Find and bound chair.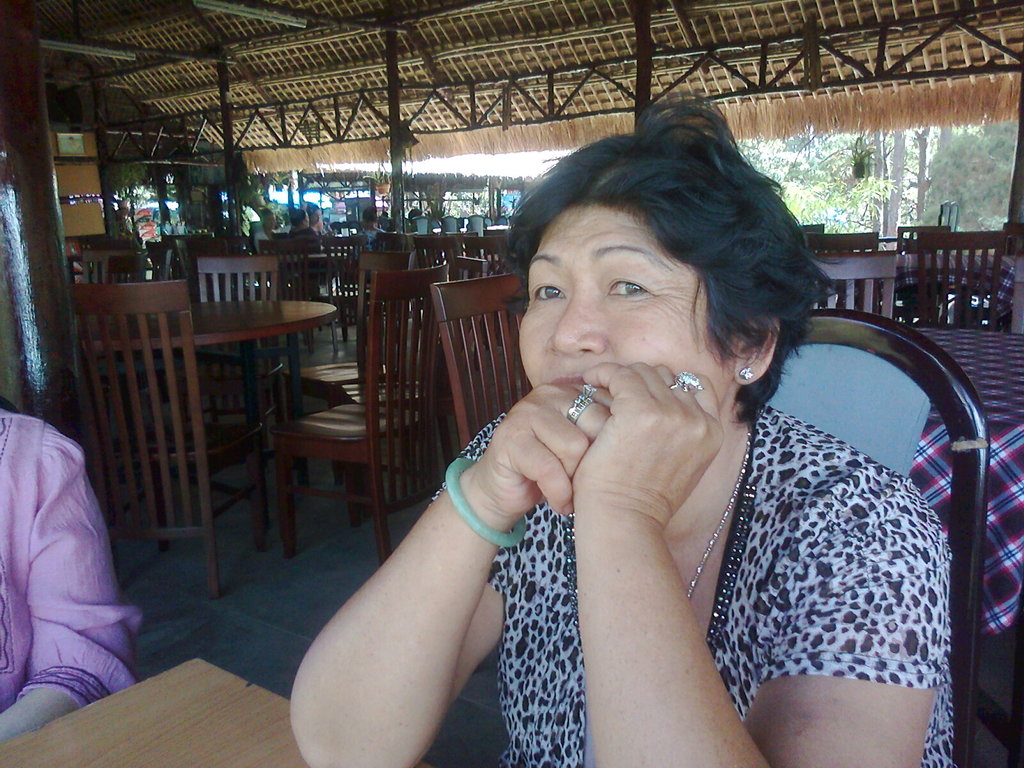
Bound: region(325, 236, 376, 344).
